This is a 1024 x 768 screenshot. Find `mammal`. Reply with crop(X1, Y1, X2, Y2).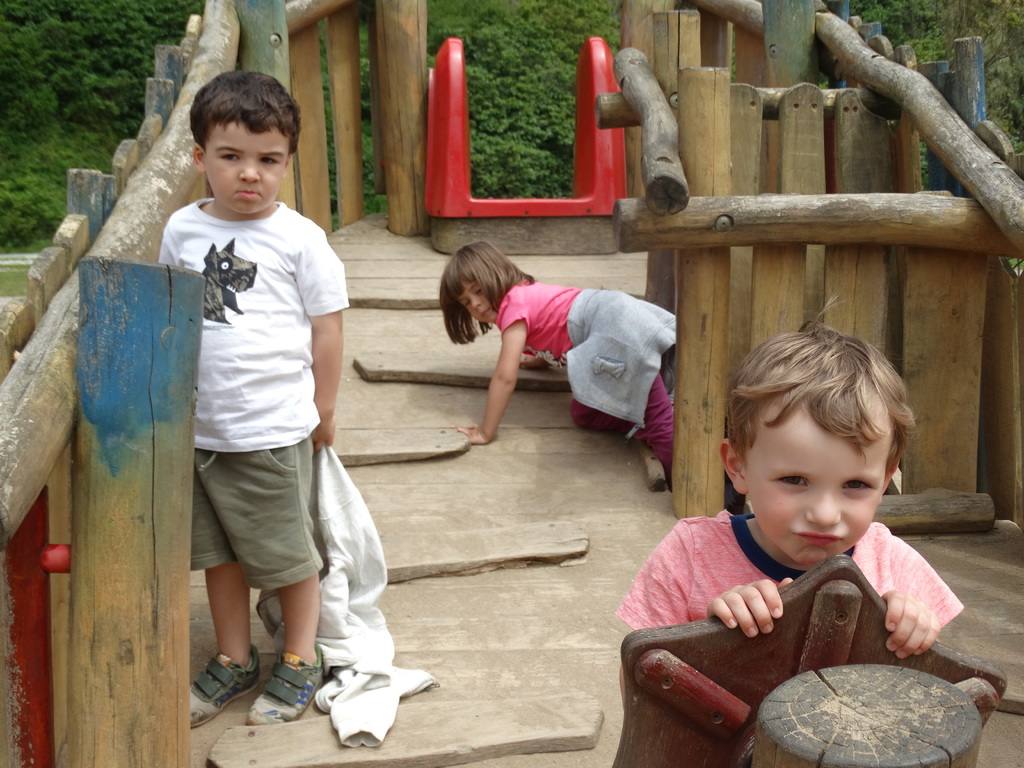
crop(613, 294, 966, 707).
